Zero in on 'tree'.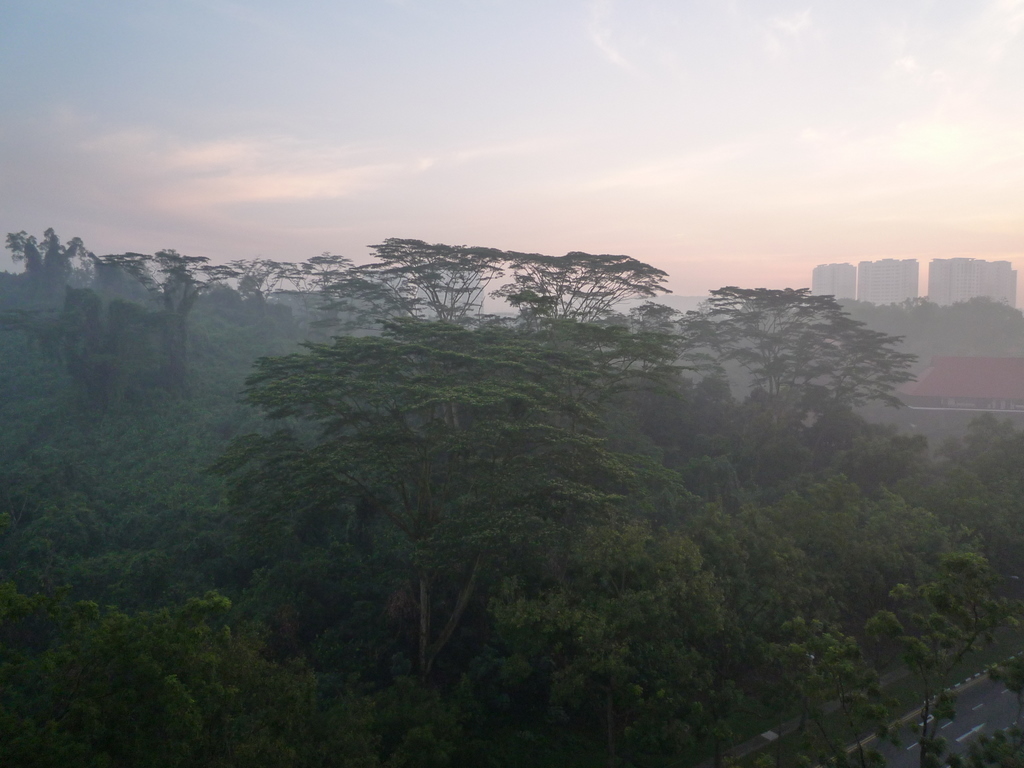
Zeroed in: crop(200, 245, 361, 386).
